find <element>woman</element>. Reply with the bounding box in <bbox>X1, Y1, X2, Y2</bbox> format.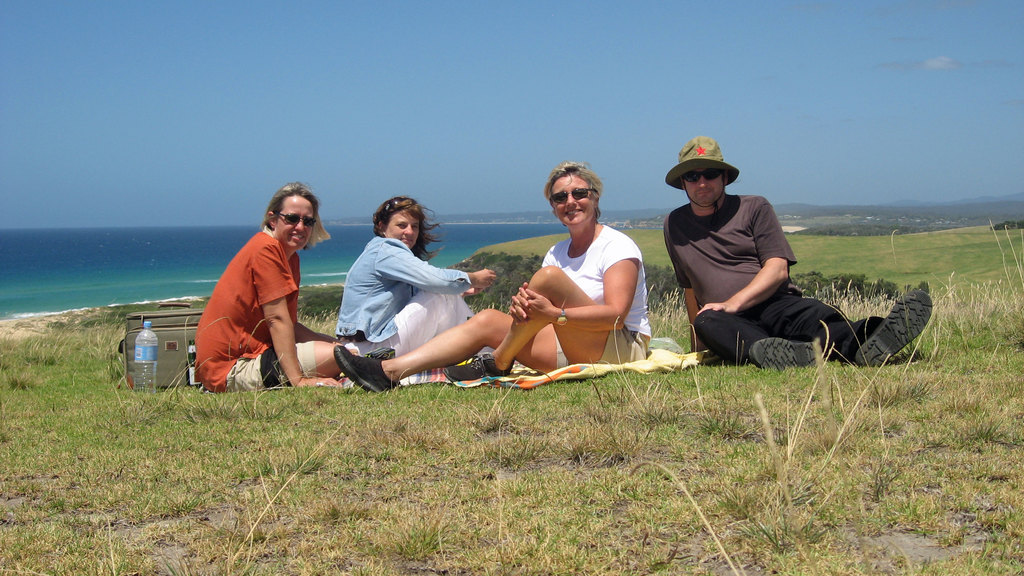
<bbox>195, 181, 358, 387</bbox>.
